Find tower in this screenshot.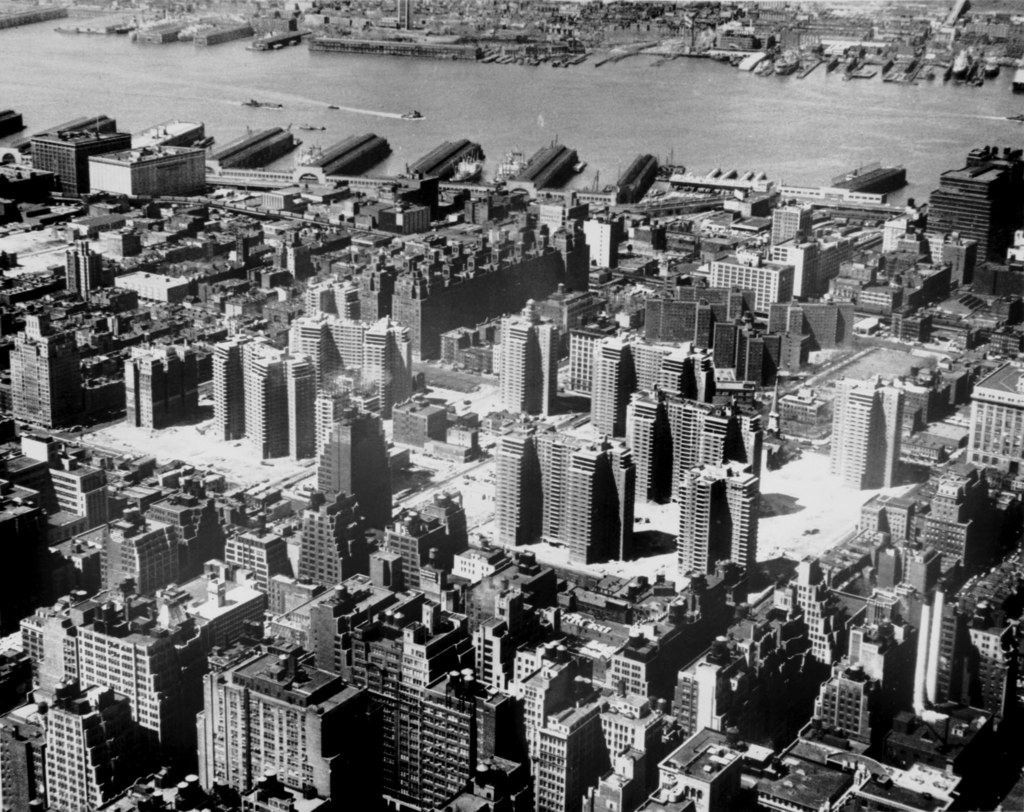
The bounding box for tower is select_region(294, 315, 403, 414).
